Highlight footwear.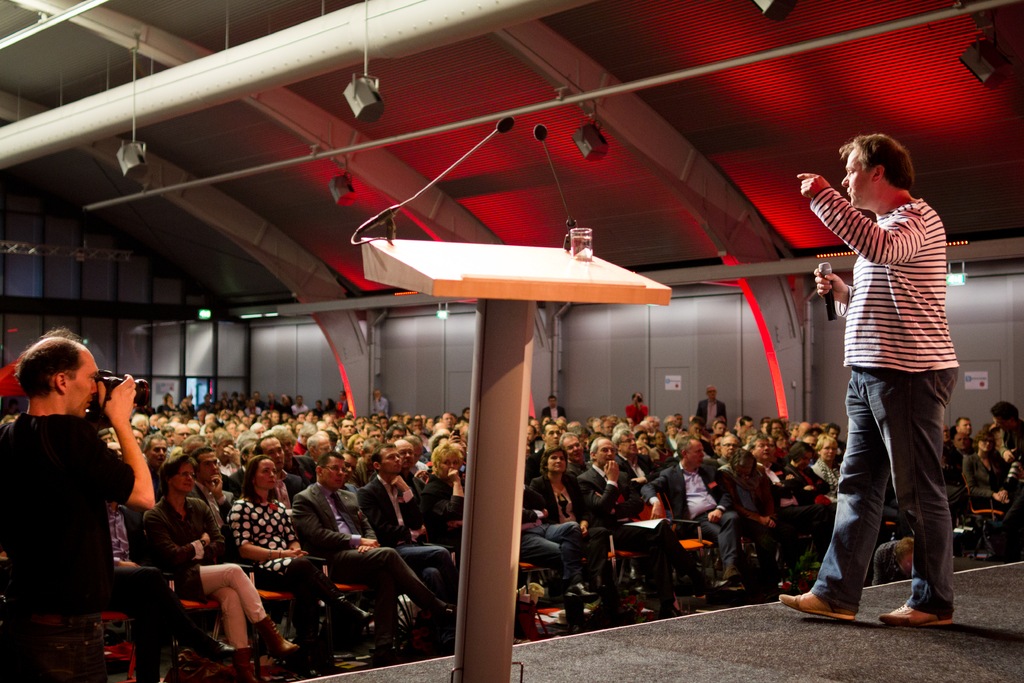
Highlighted region: (left=694, top=579, right=724, bottom=598).
